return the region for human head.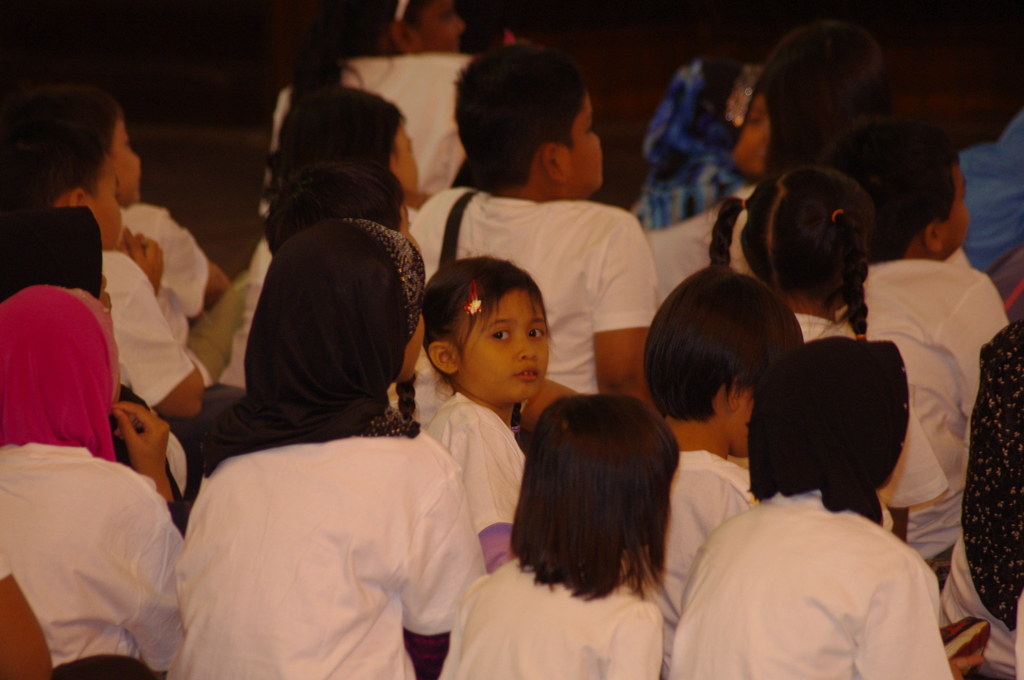
(x1=0, y1=88, x2=141, y2=198).
